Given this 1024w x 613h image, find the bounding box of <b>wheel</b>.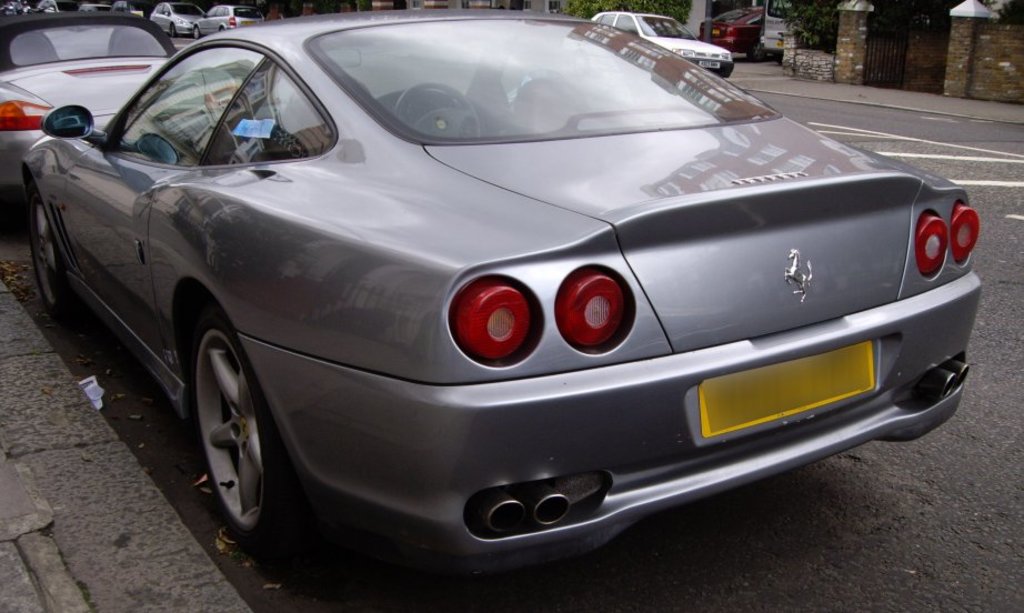
195:315:305:551.
